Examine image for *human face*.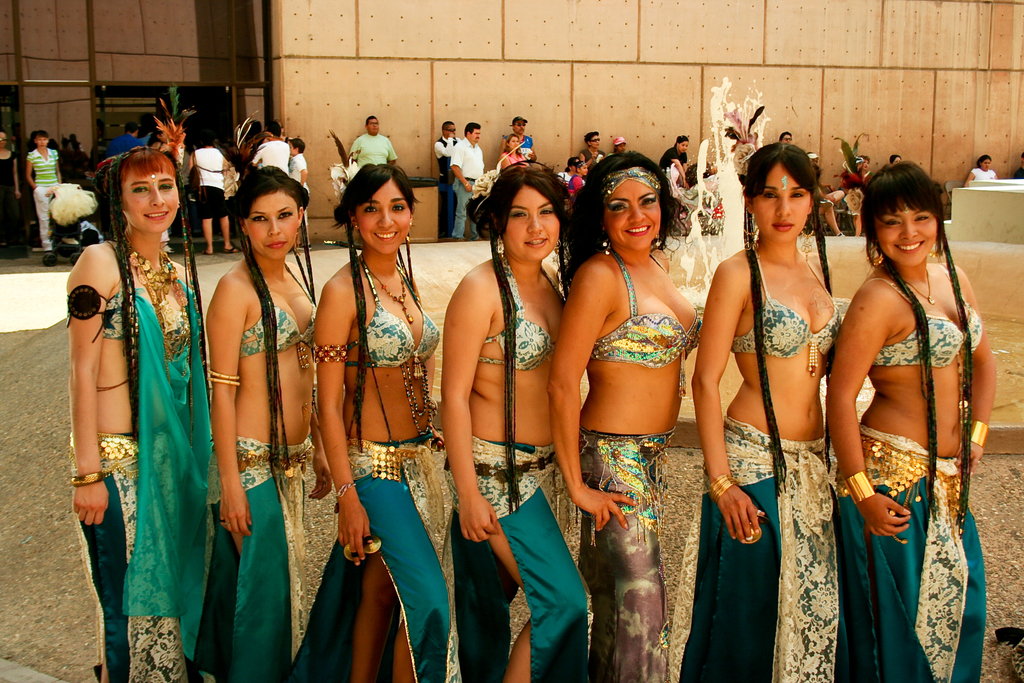
Examination result: [678,140,688,154].
